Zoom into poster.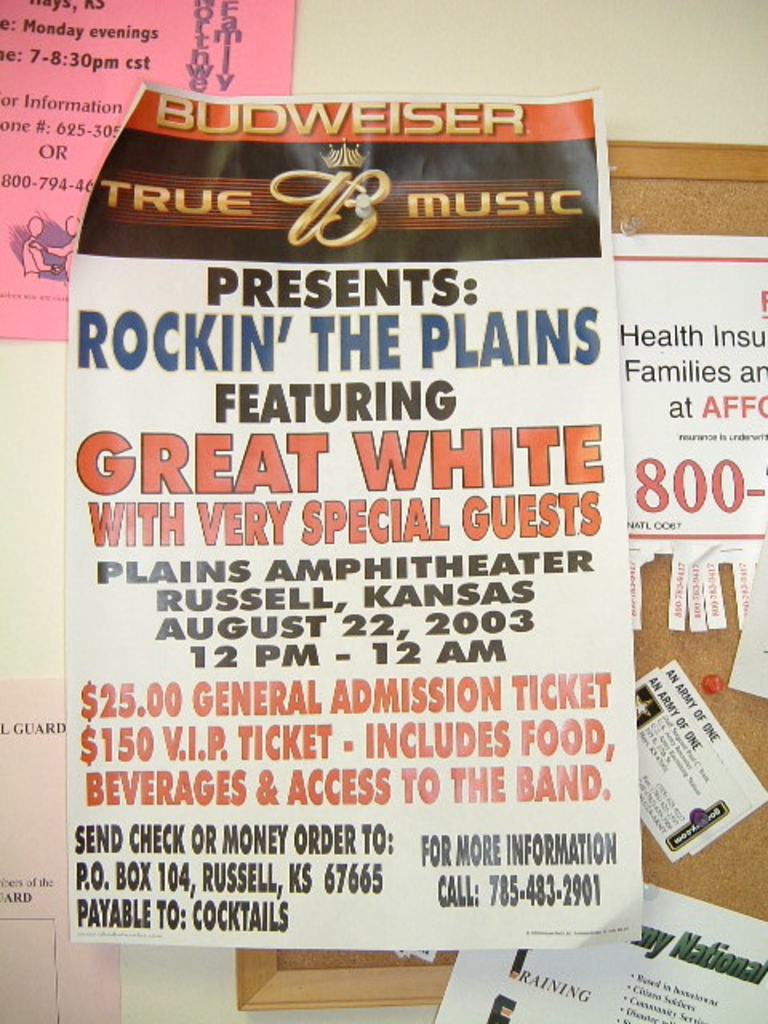
Zoom target: (x1=67, y1=85, x2=643, y2=950).
